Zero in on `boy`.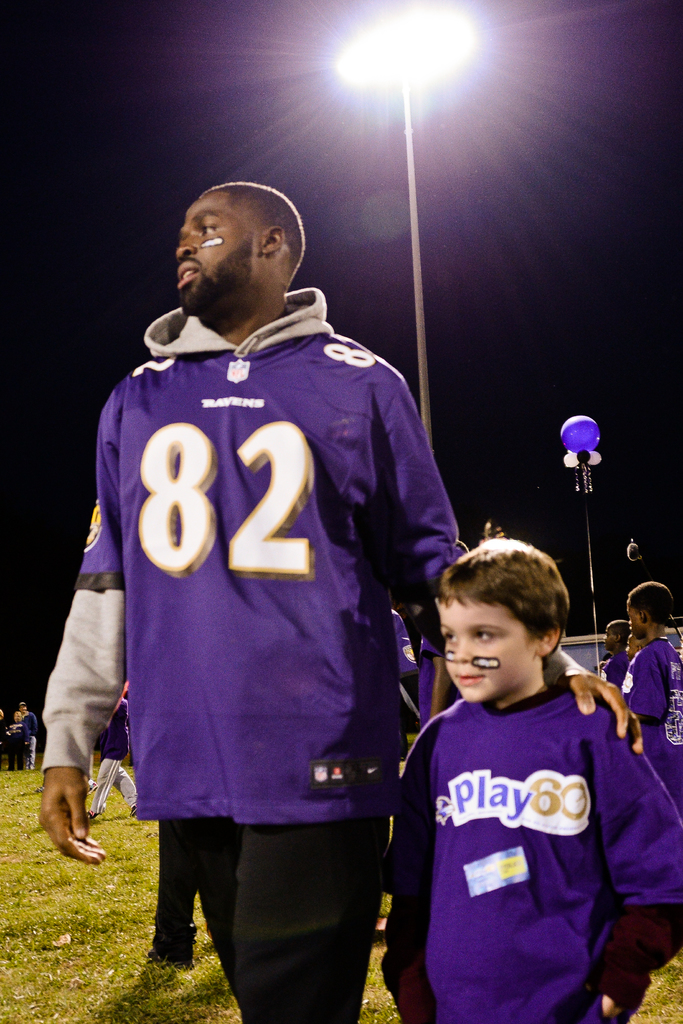
Zeroed in: bbox=[400, 511, 665, 1023].
